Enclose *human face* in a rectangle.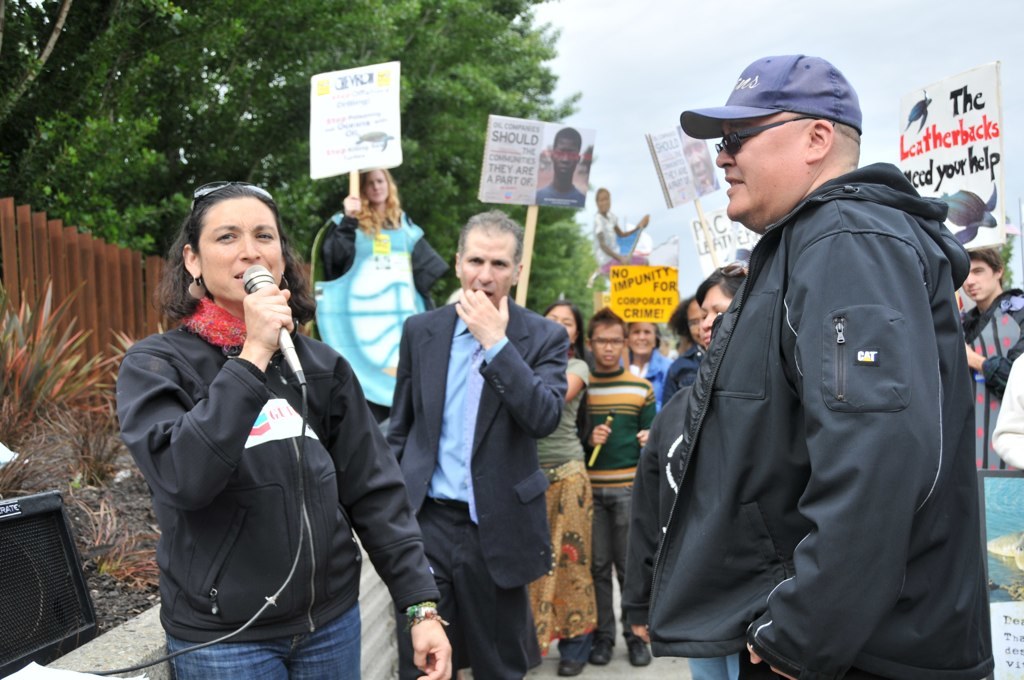
[left=962, top=261, right=997, bottom=301].
